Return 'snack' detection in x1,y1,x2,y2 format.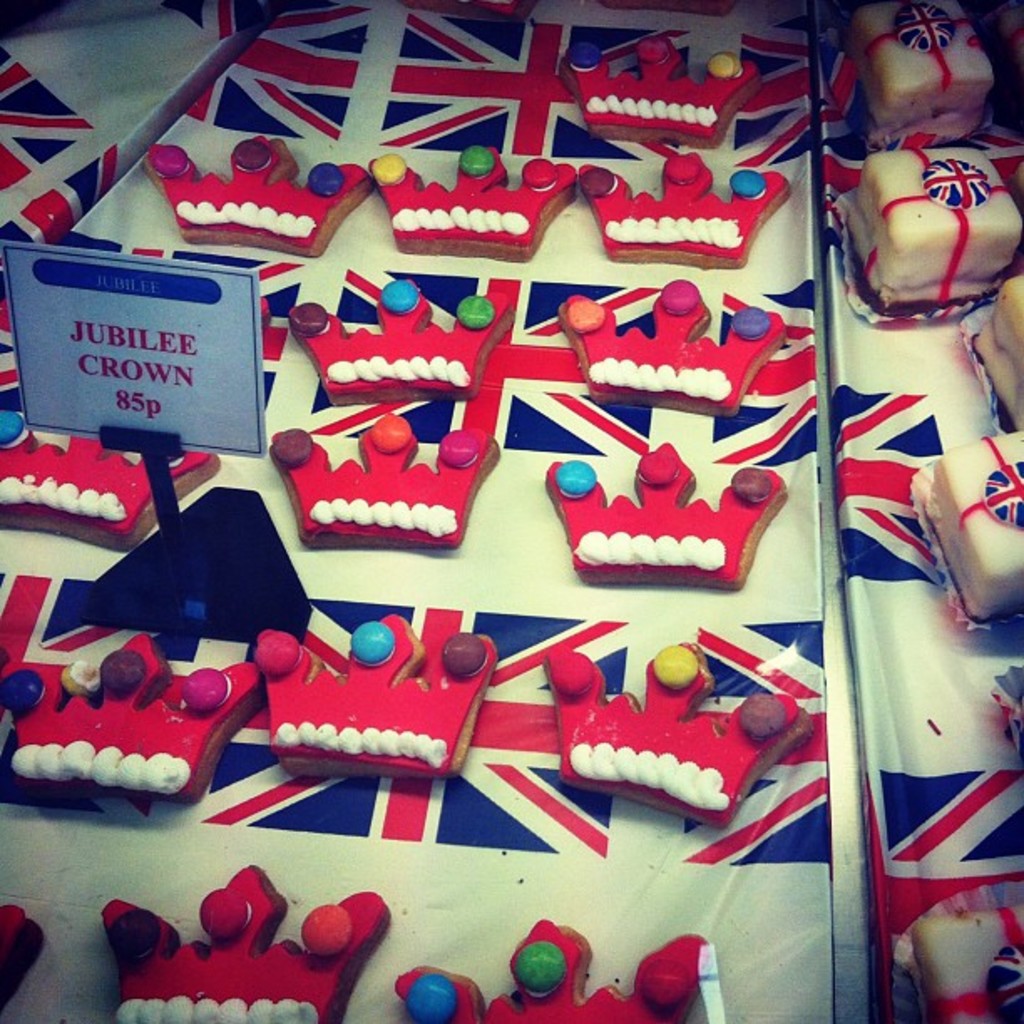
248,632,497,773.
